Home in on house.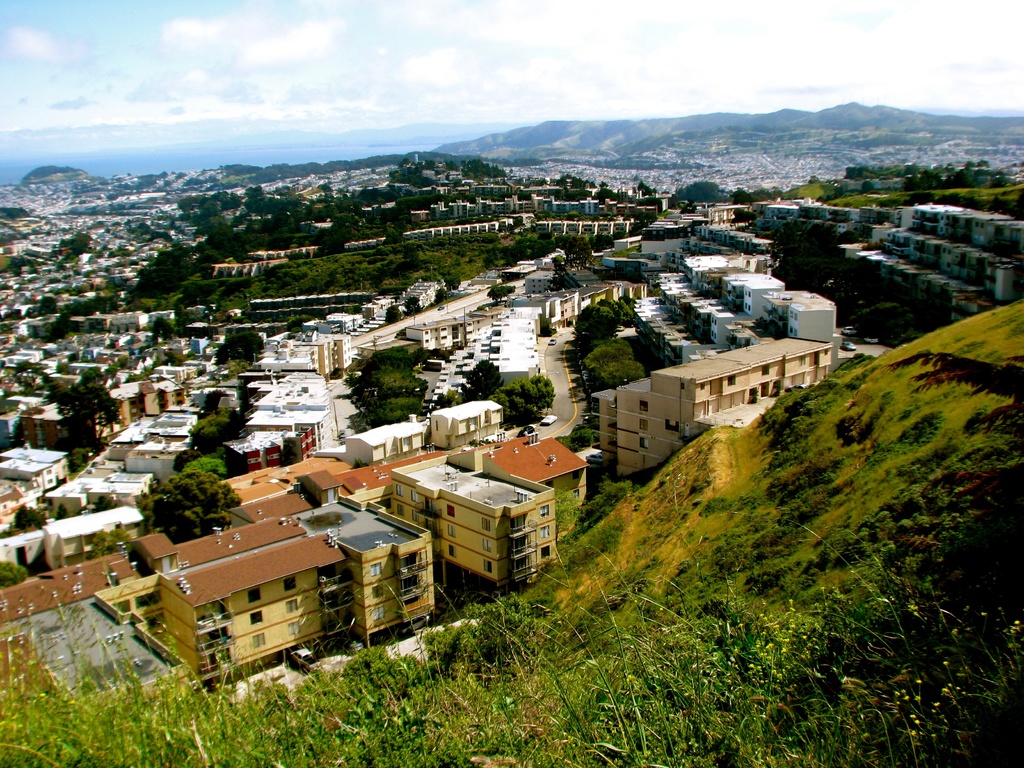
Homed in at x1=387 y1=432 x2=589 y2=588.
